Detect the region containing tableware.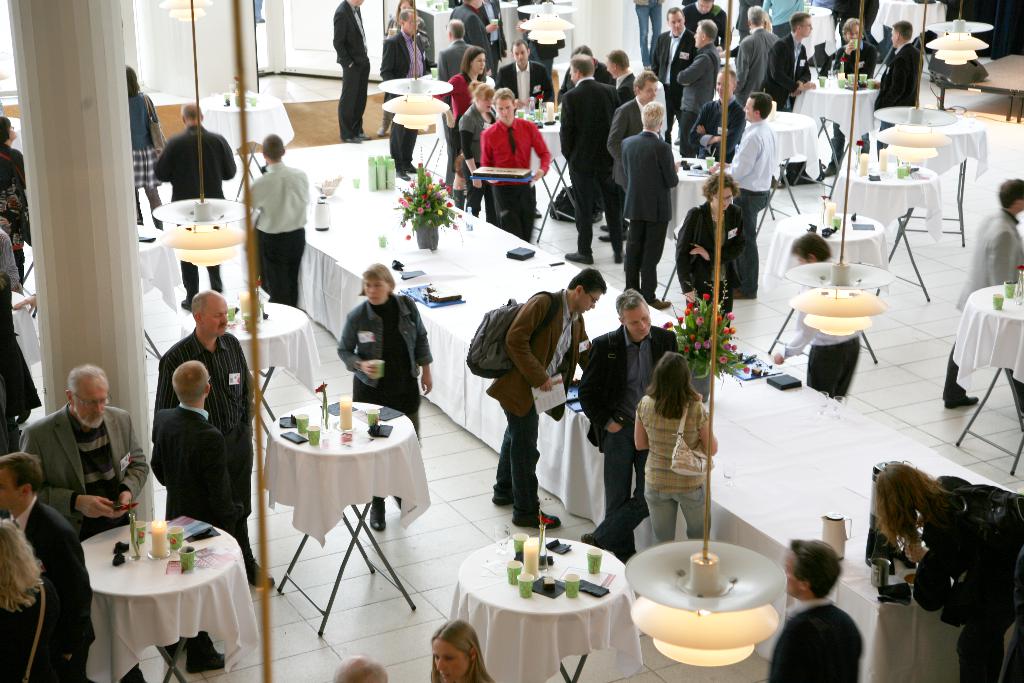
376 235 387 249.
